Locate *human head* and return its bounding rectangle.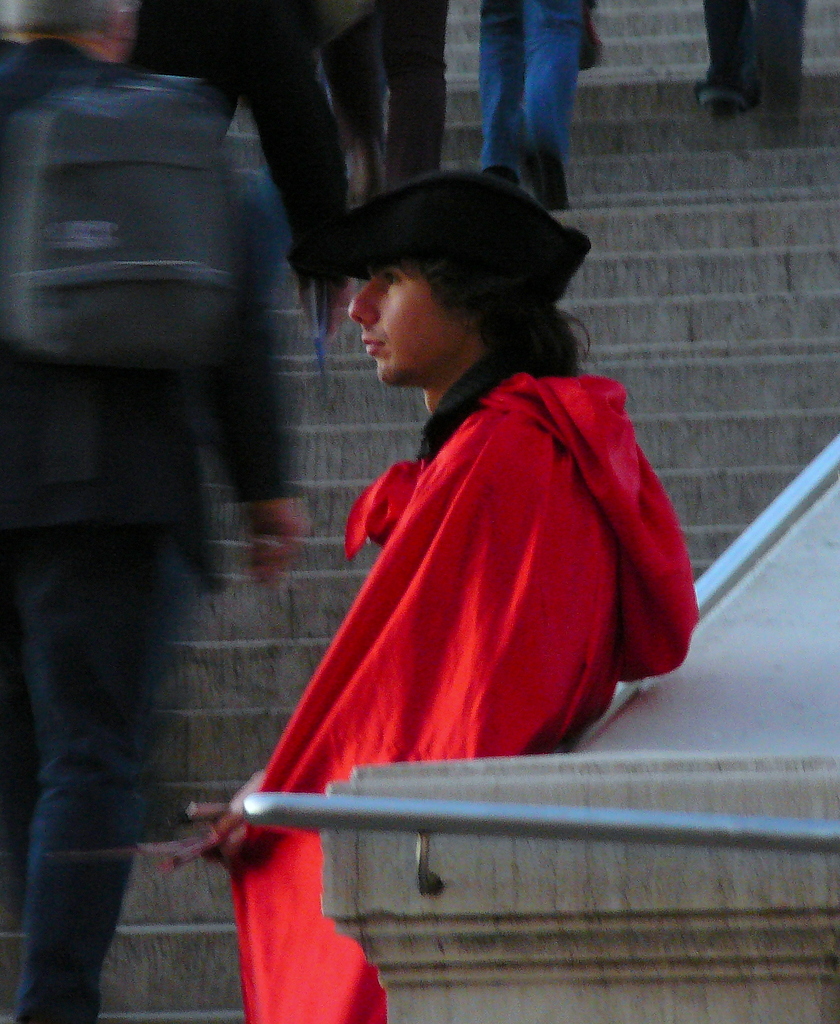
0,0,133,64.
